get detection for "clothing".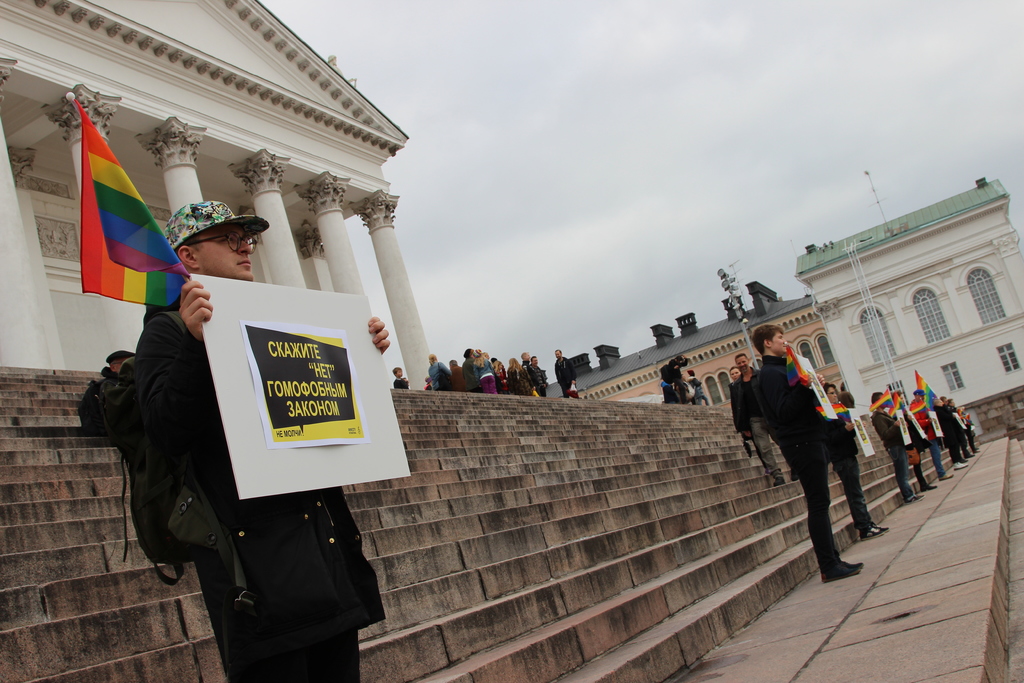
Detection: l=865, t=404, r=919, b=502.
